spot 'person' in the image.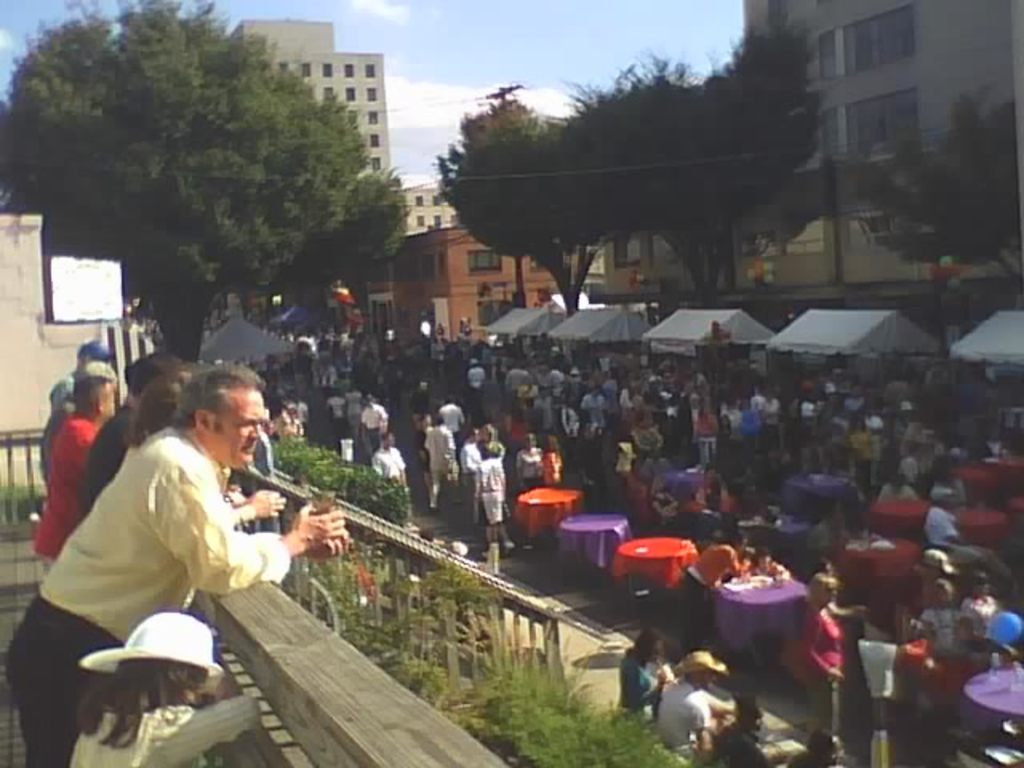
'person' found at locate(362, 395, 386, 453).
